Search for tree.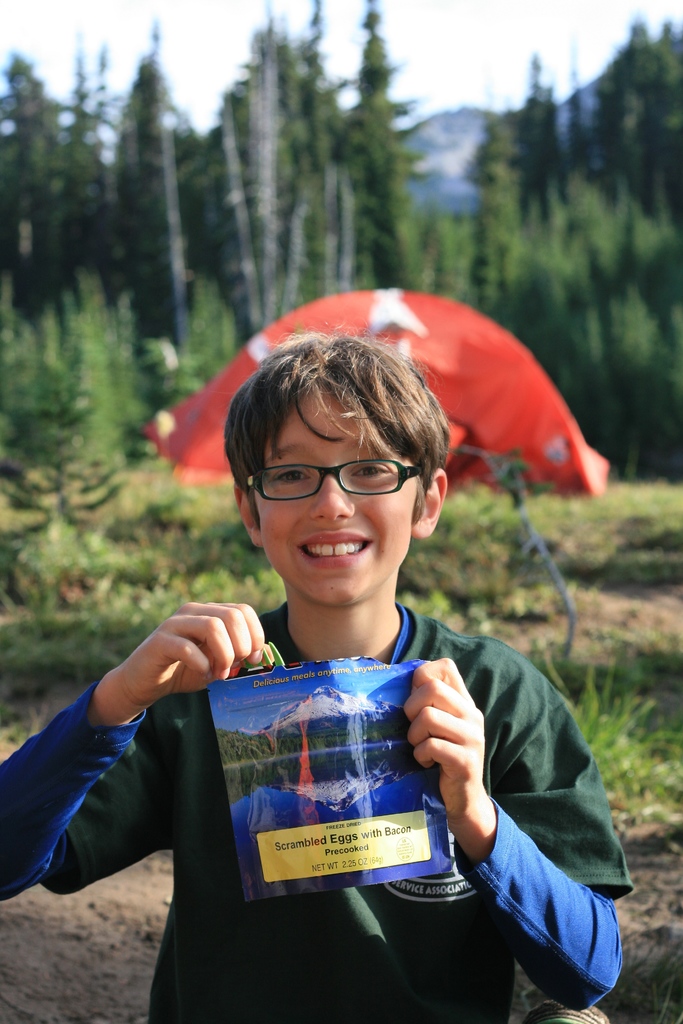
Found at 588:12:682:224.
